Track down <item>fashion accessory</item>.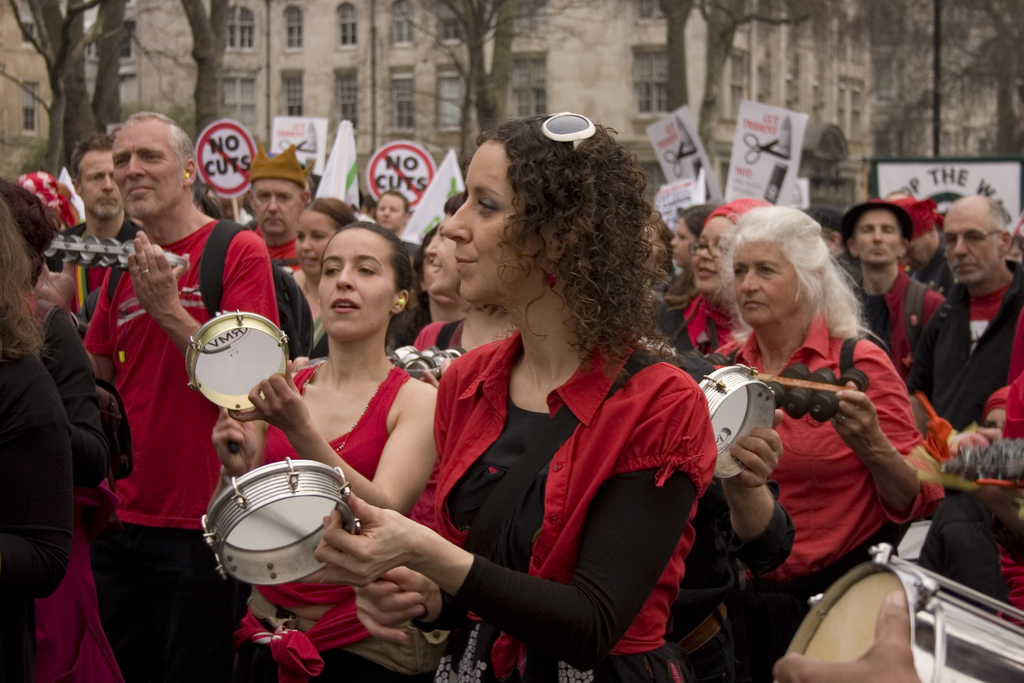
Tracked to 979 383 1010 426.
